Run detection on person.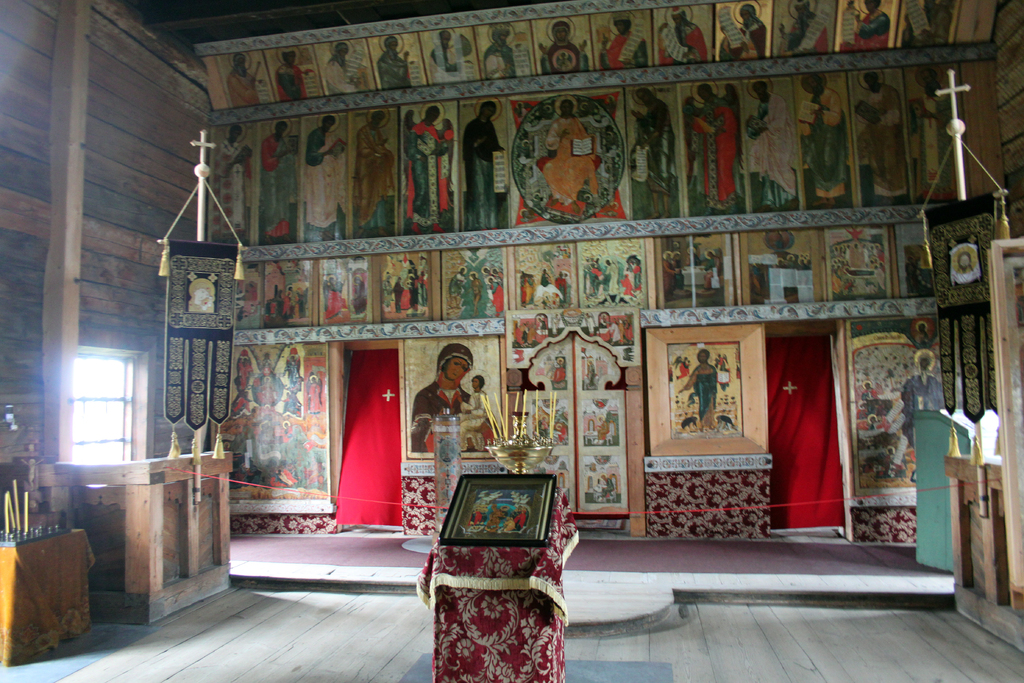
Result: select_region(630, 87, 674, 218).
